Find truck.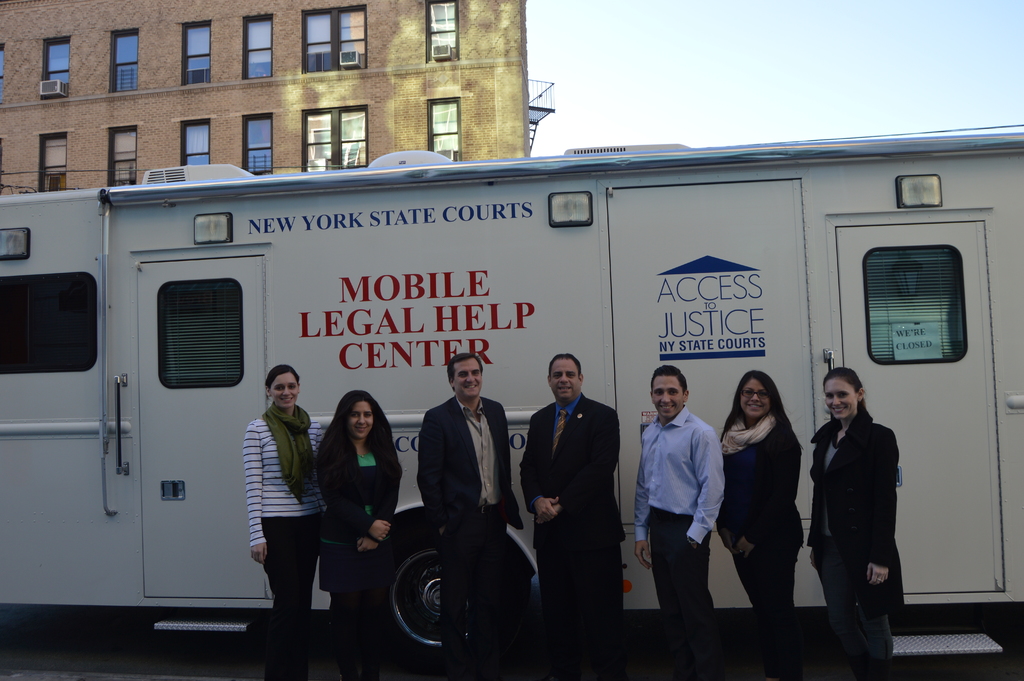
(0, 127, 1023, 668).
